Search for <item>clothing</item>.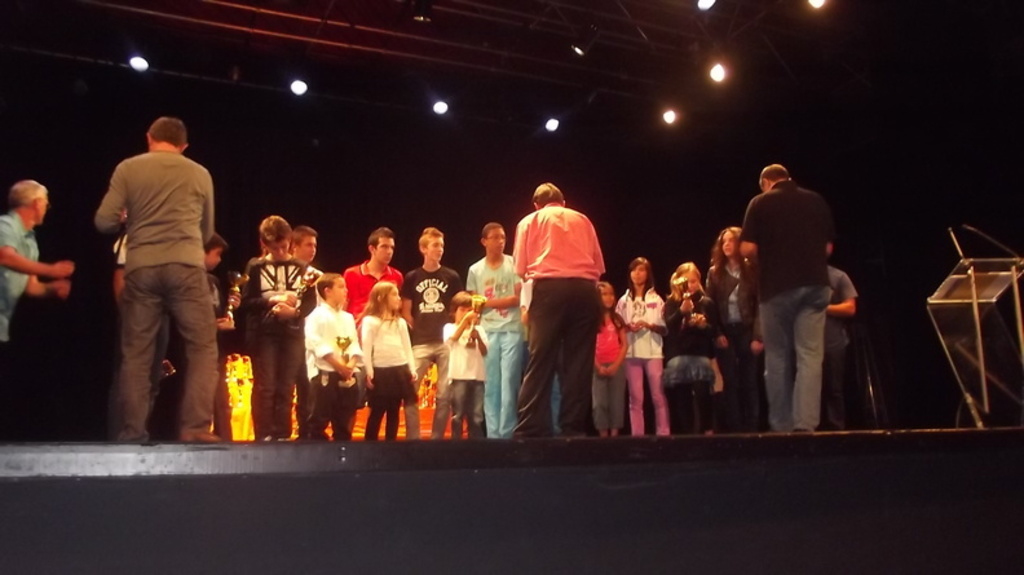
Found at 0:209:40:351.
